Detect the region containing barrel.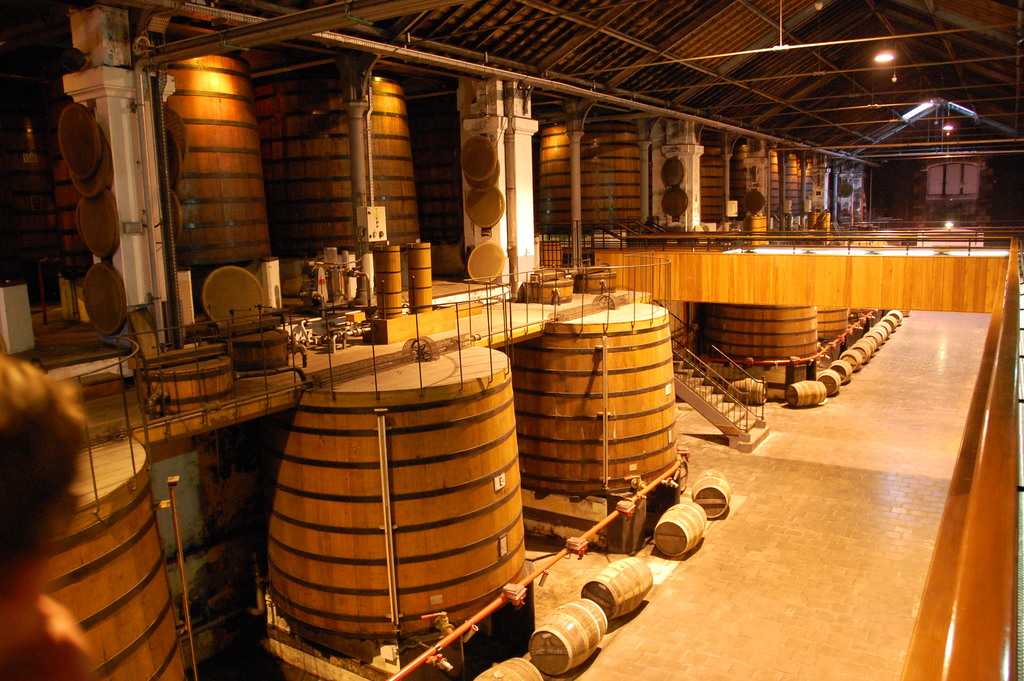
rect(41, 438, 188, 680).
